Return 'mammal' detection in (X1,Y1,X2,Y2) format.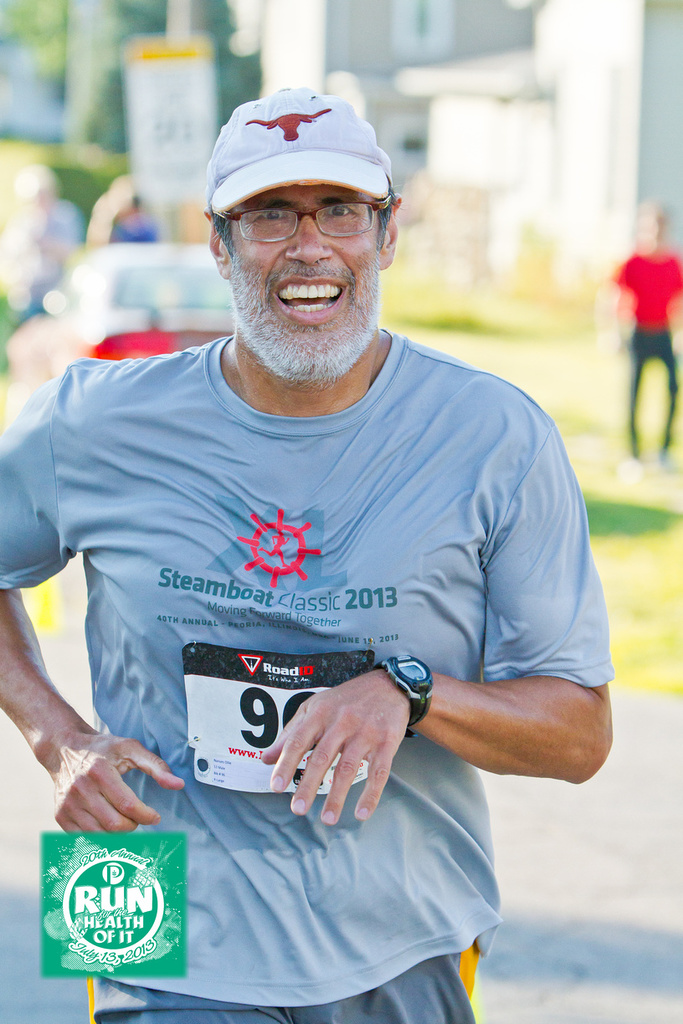
(5,166,615,999).
